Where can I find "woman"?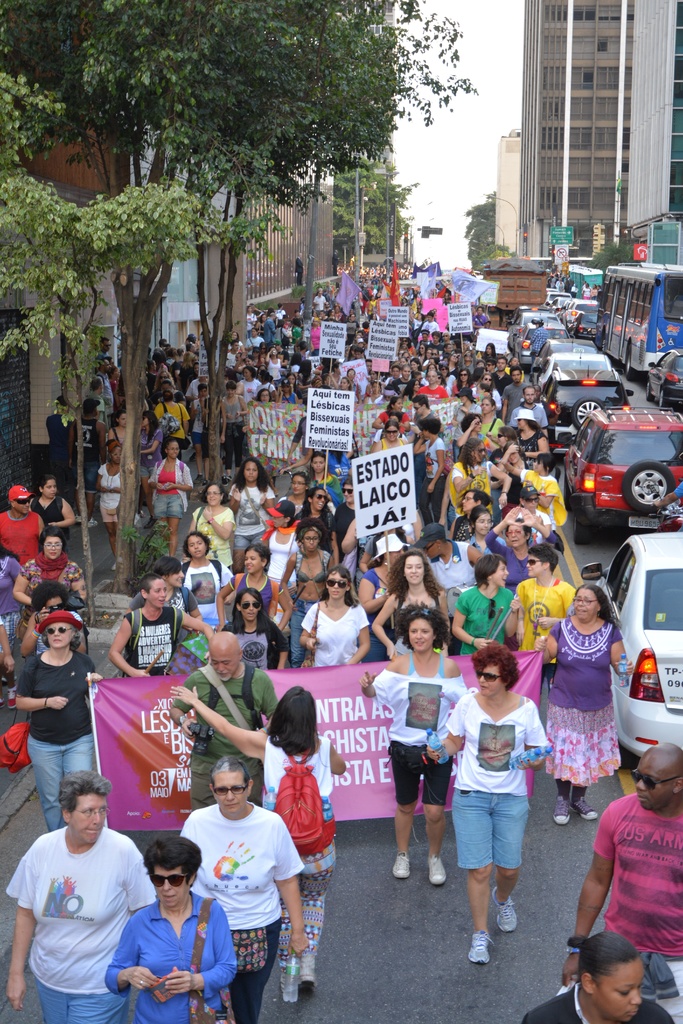
You can find it at x1=366, y1=380, x2=383, y2=397.
